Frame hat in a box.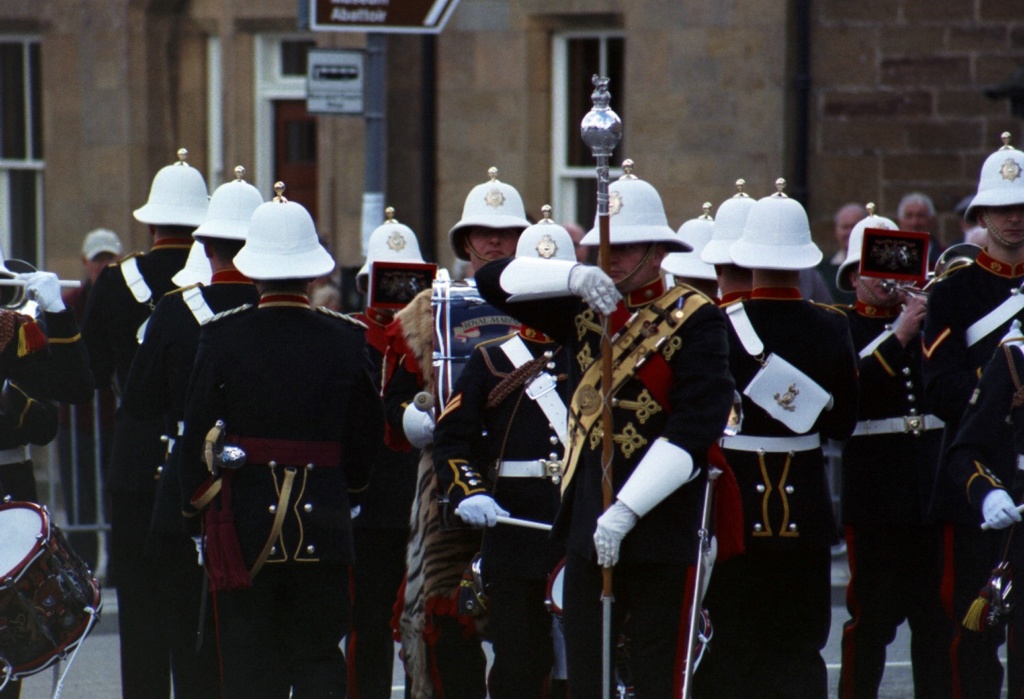
pyautogui.locateOnScreen(193, 164, 263, 242).
